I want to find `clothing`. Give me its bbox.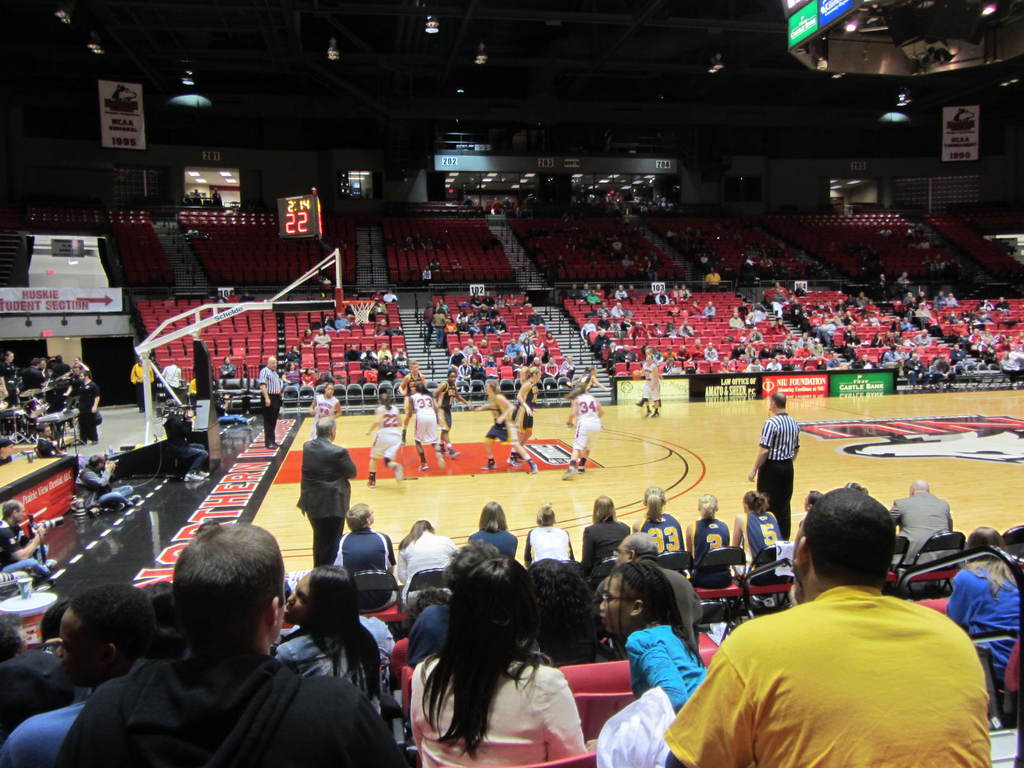
<region>770, 367, 787, 371</region>.
